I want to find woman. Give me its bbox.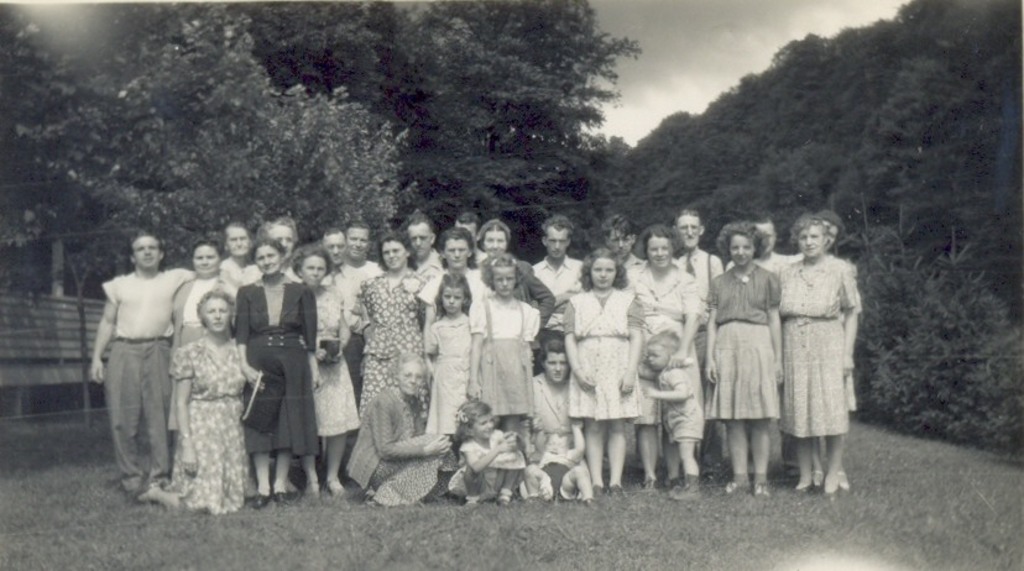
(left=779, top=201, right=867, bottom=480).
